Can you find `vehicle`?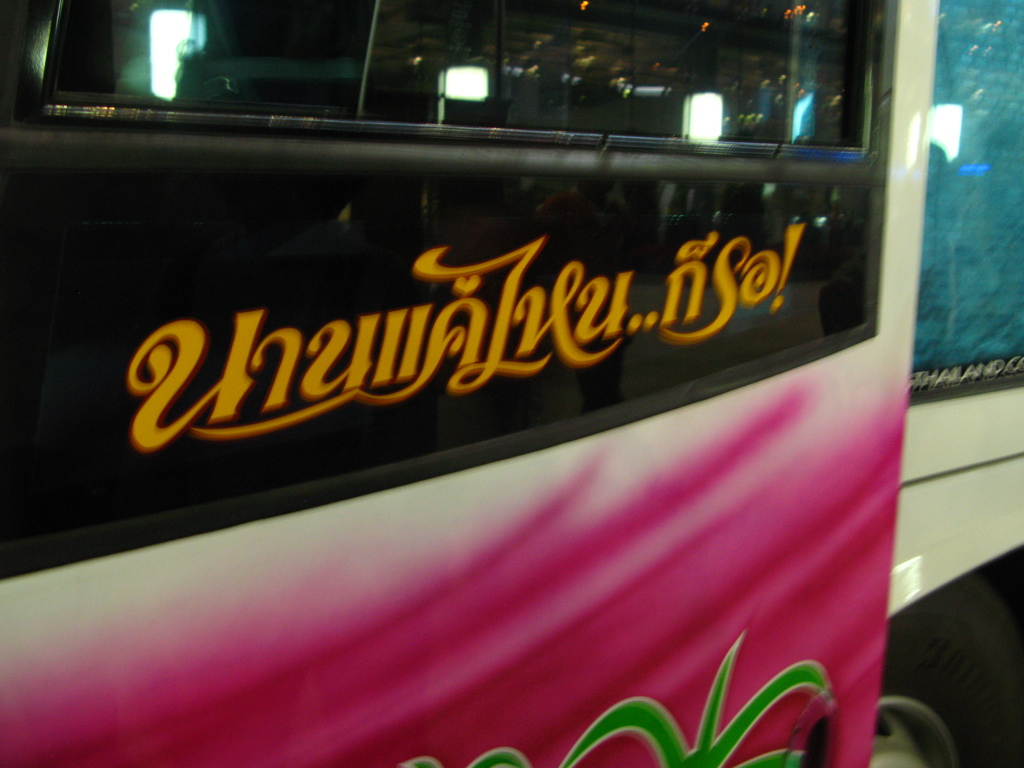
Yes, bounding box: 0/0/1023/767.
